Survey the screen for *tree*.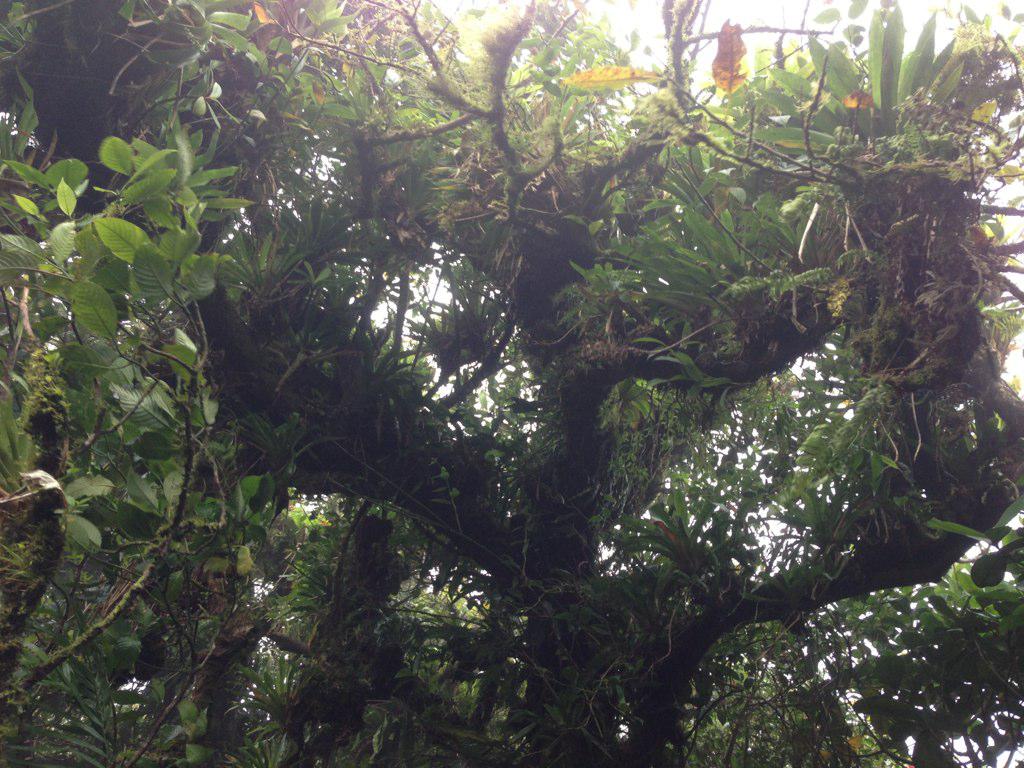
Survey found: x1=55, y1=0, x2=993, y2=717.
